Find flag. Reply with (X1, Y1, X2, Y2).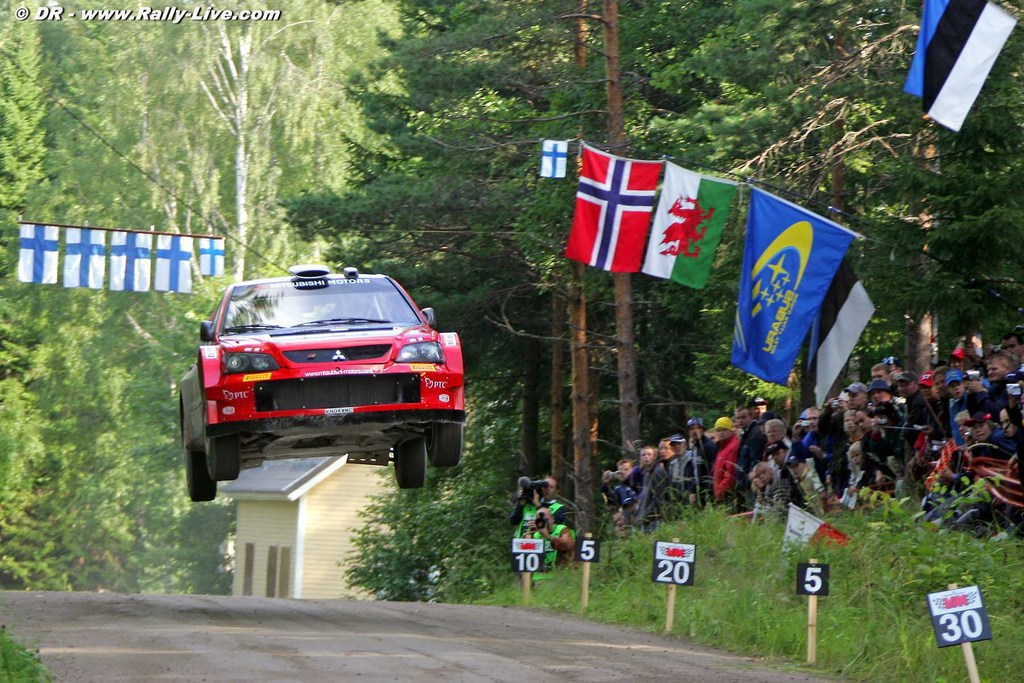
(568, 146, 667, 270).
